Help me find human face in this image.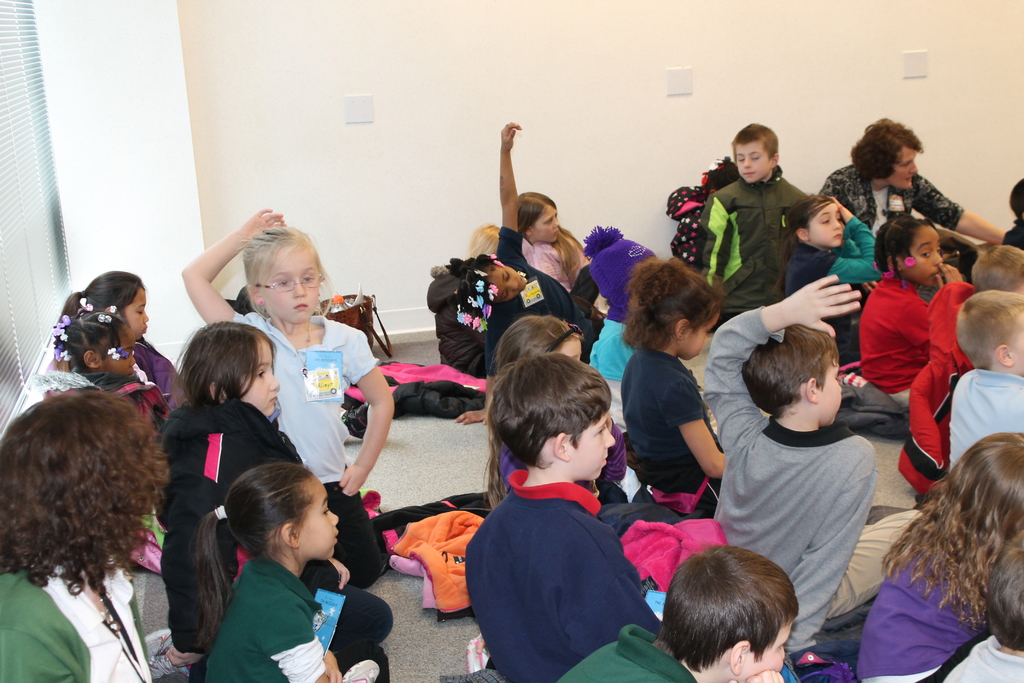
Found it: rect(737, 145, 771, 184).
